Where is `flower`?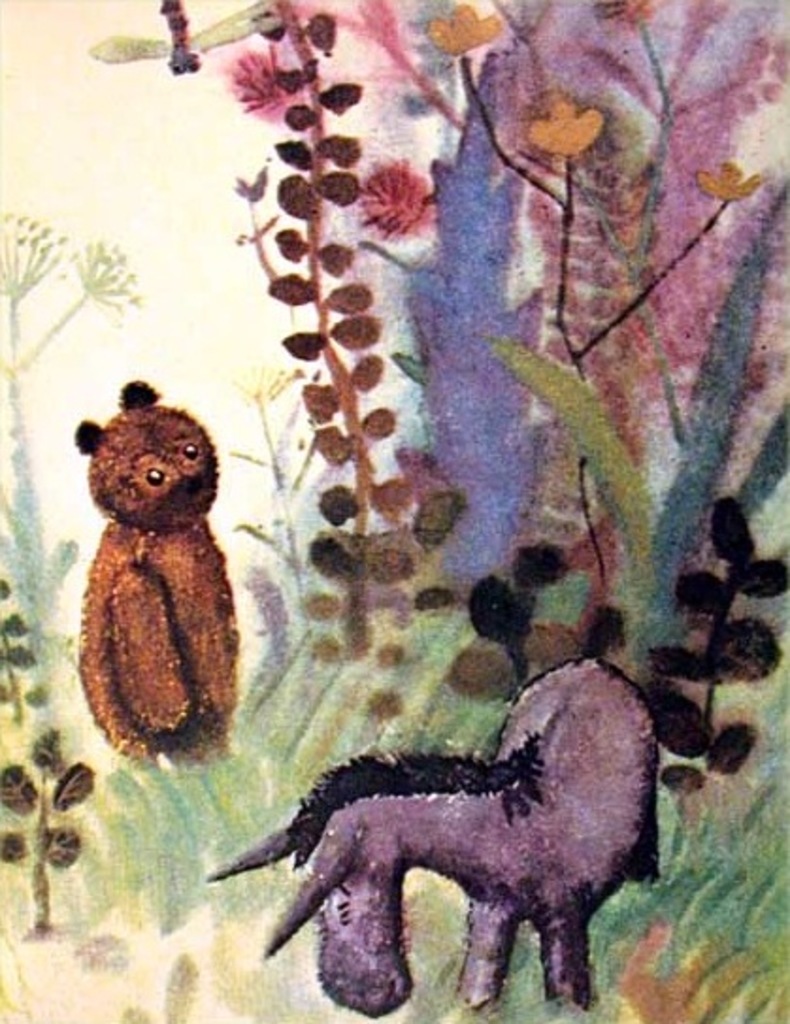
pyautogui.locateOnScreen(358, 136, 445, 232).
